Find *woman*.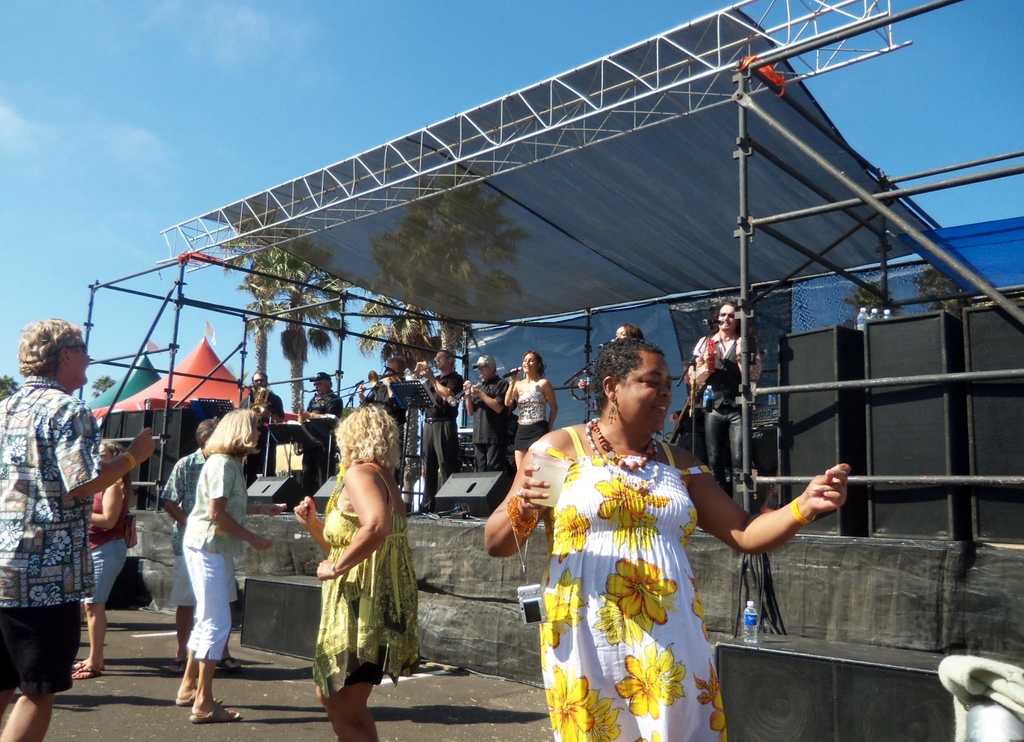
crop(70, 442, 126, 680).
